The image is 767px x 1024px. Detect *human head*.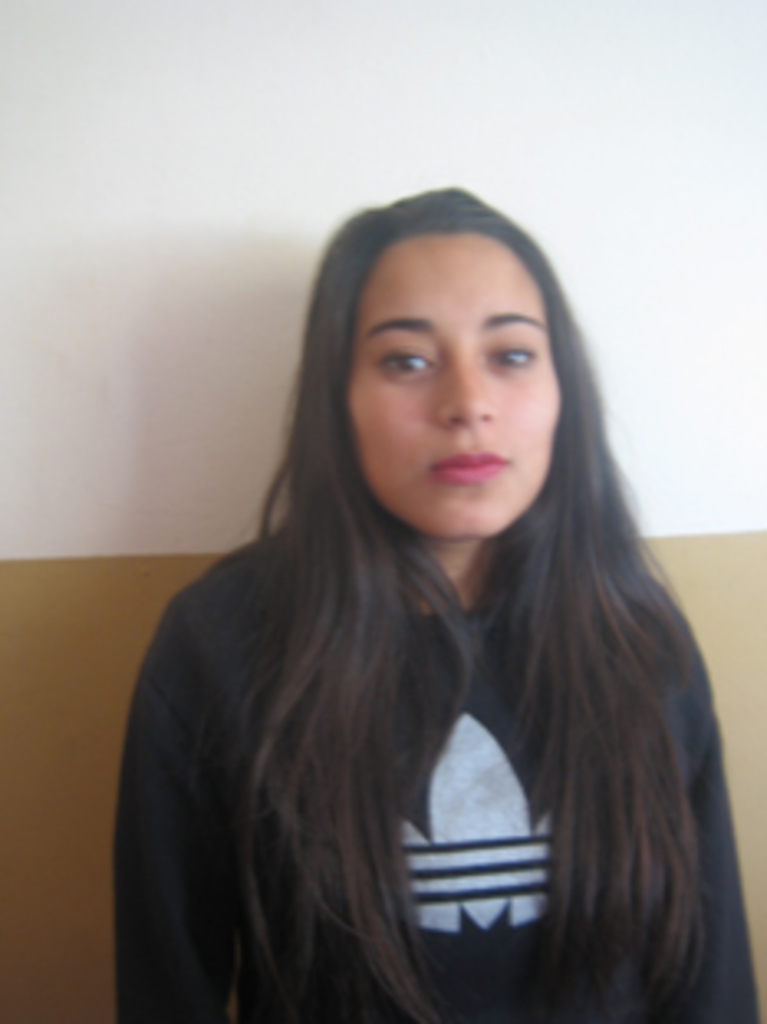
Detection: {"x1": 319, "y1": 155, "x2": 586, "y2": 560}.
